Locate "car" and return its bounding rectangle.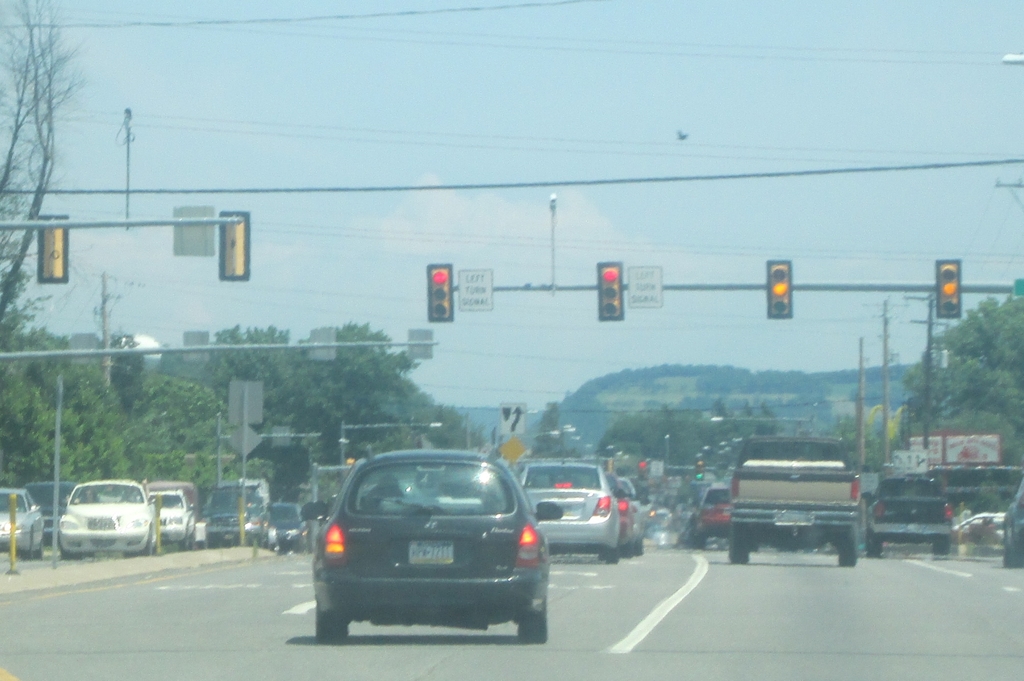
0 482 47 556.
